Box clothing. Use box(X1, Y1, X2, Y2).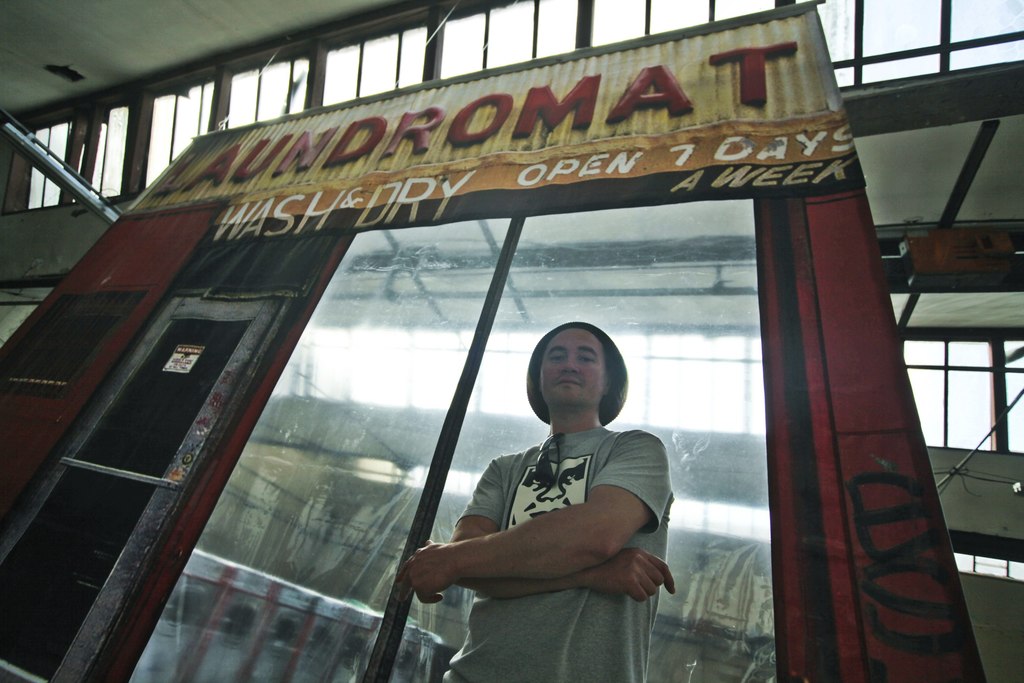
box(439, 429, 673, 682).
